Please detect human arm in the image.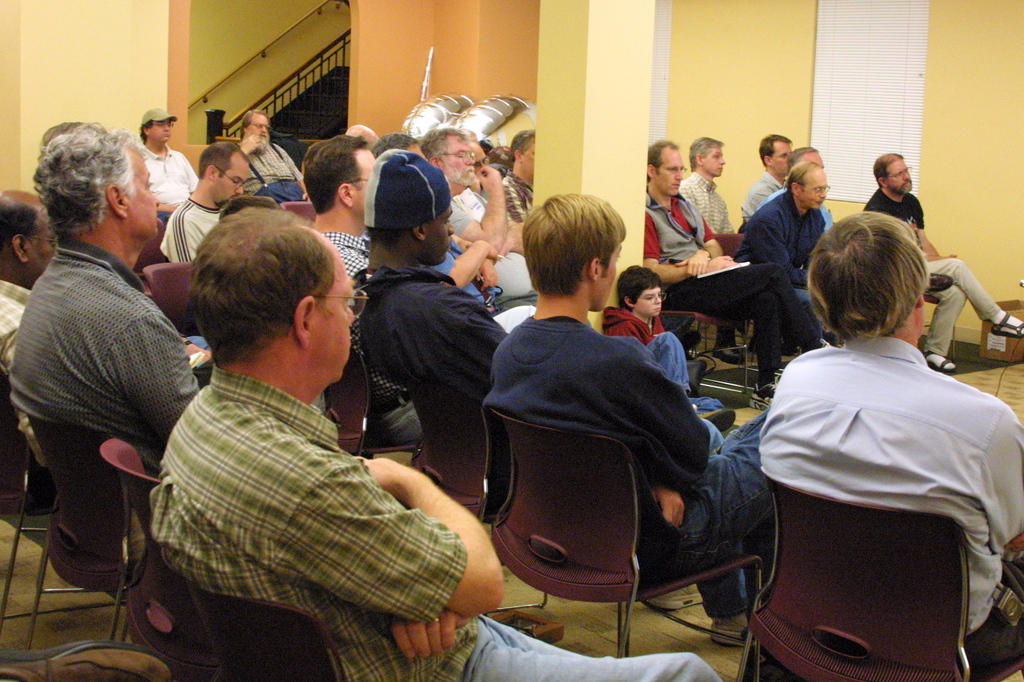
{"left": 910, "top": 206, "right": 963, "bottom": 265}.
